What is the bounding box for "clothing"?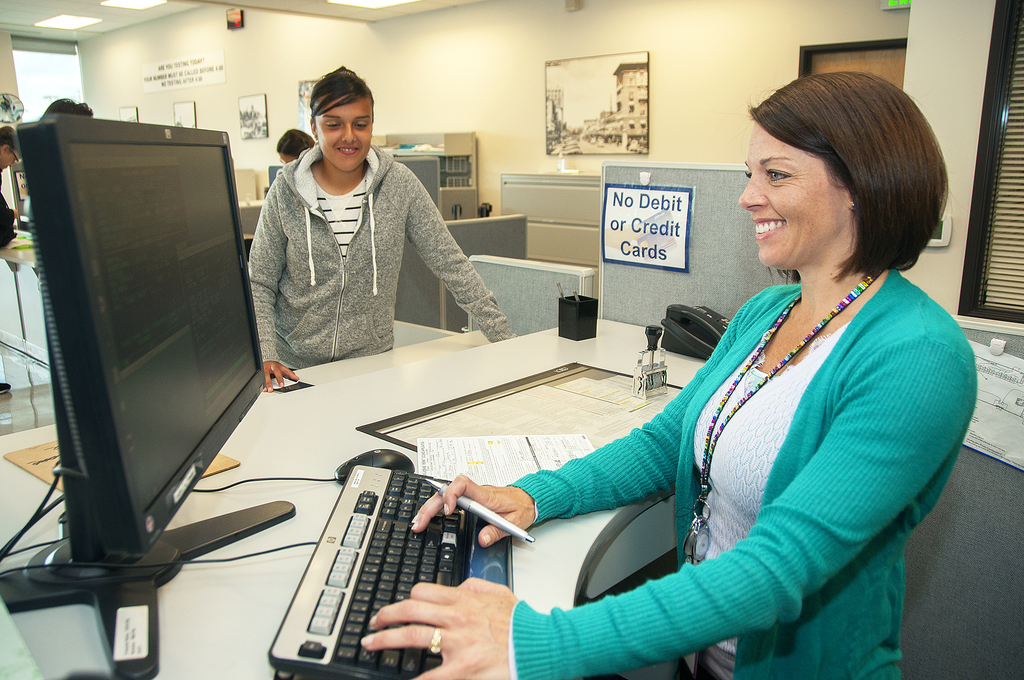
region(0, 190, 15, 247).
